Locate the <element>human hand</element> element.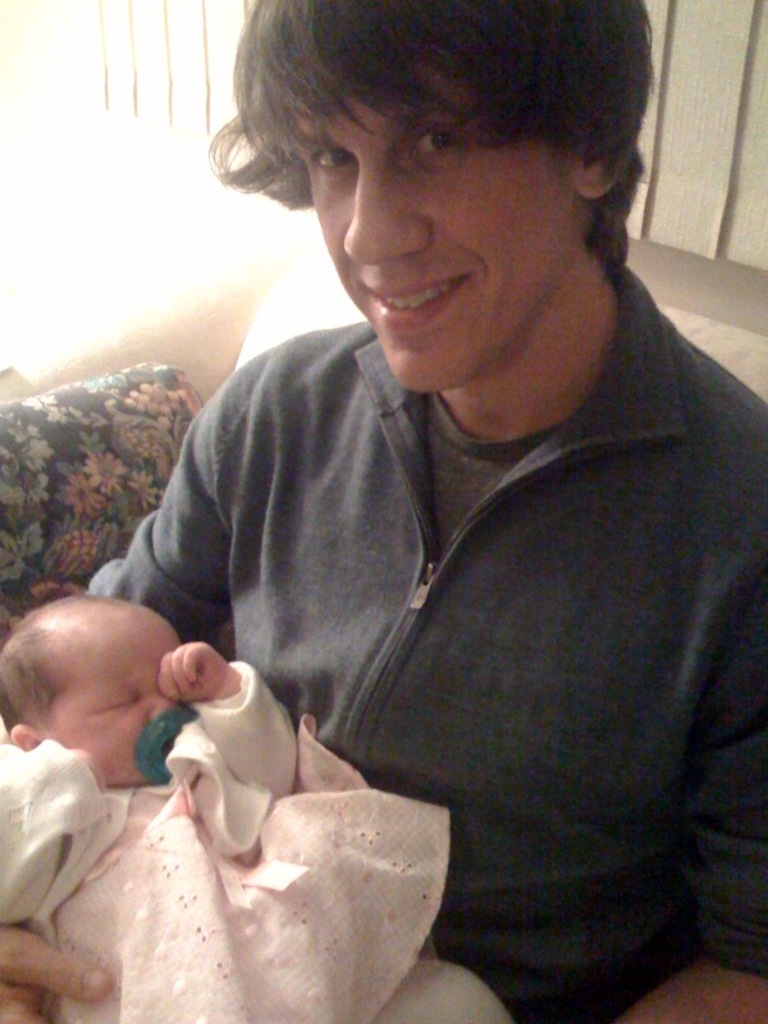
Element bbox: (x1=65, y1=742, x2=108, y2=805).
